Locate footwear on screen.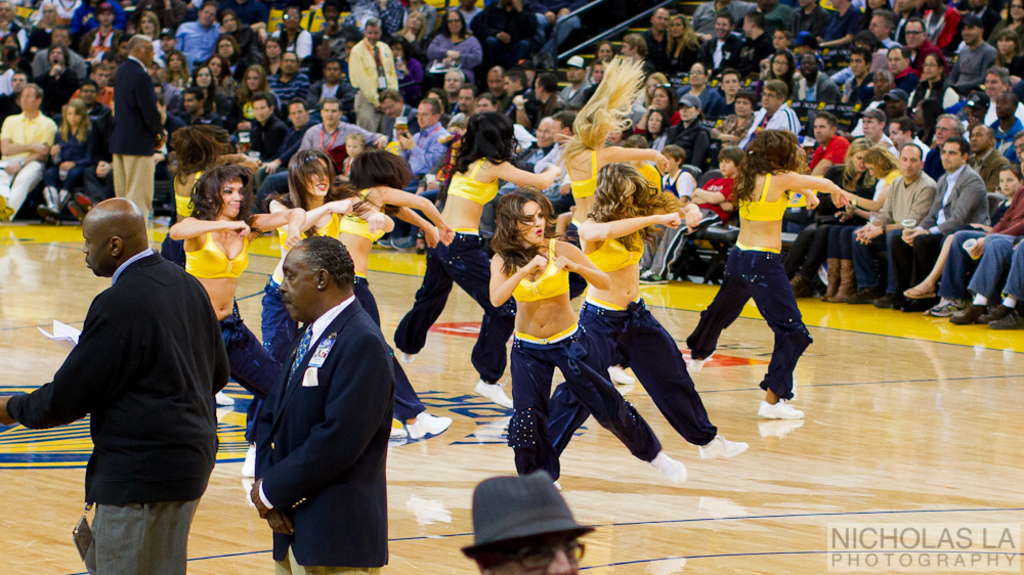
On screen at [x1=833, y1=257, x2=855, y2=305].
